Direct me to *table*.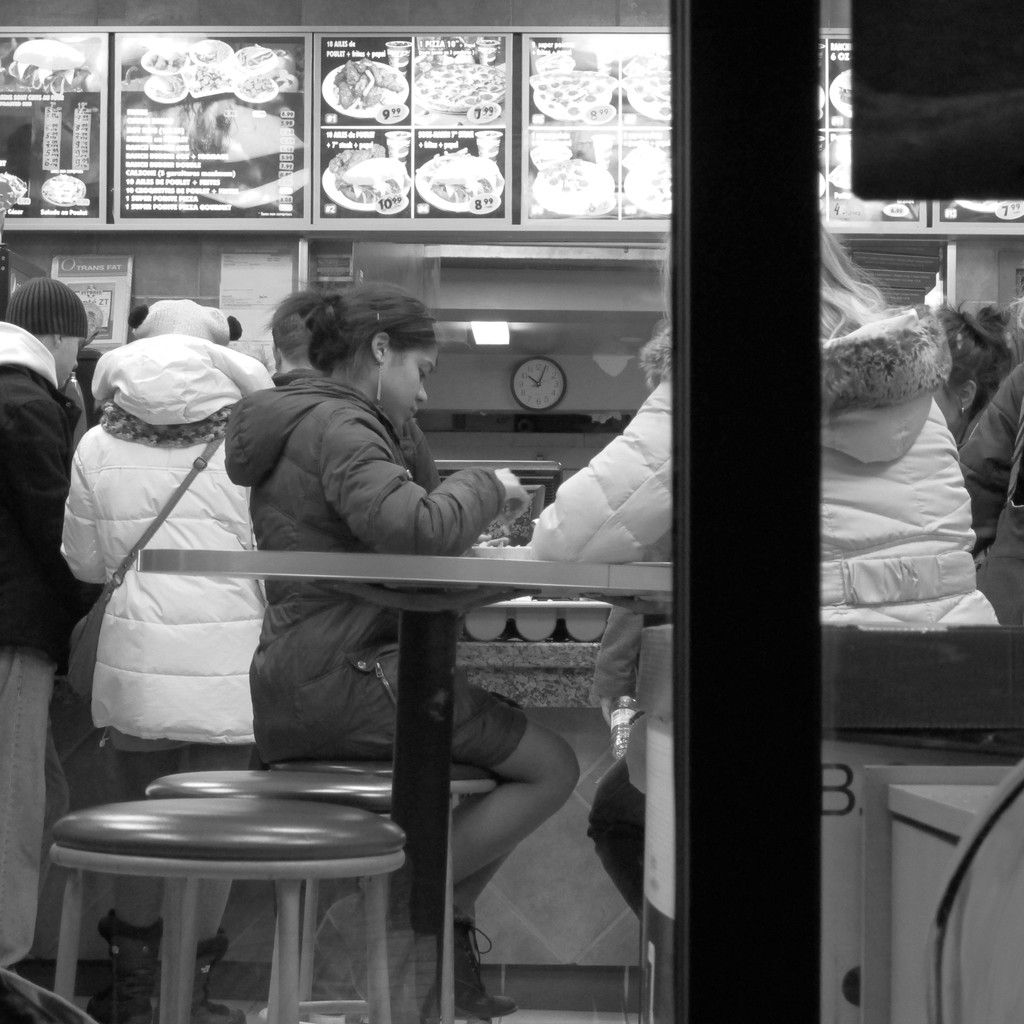
Direction: [left=2, top=751, right=480, bottom=1000].
